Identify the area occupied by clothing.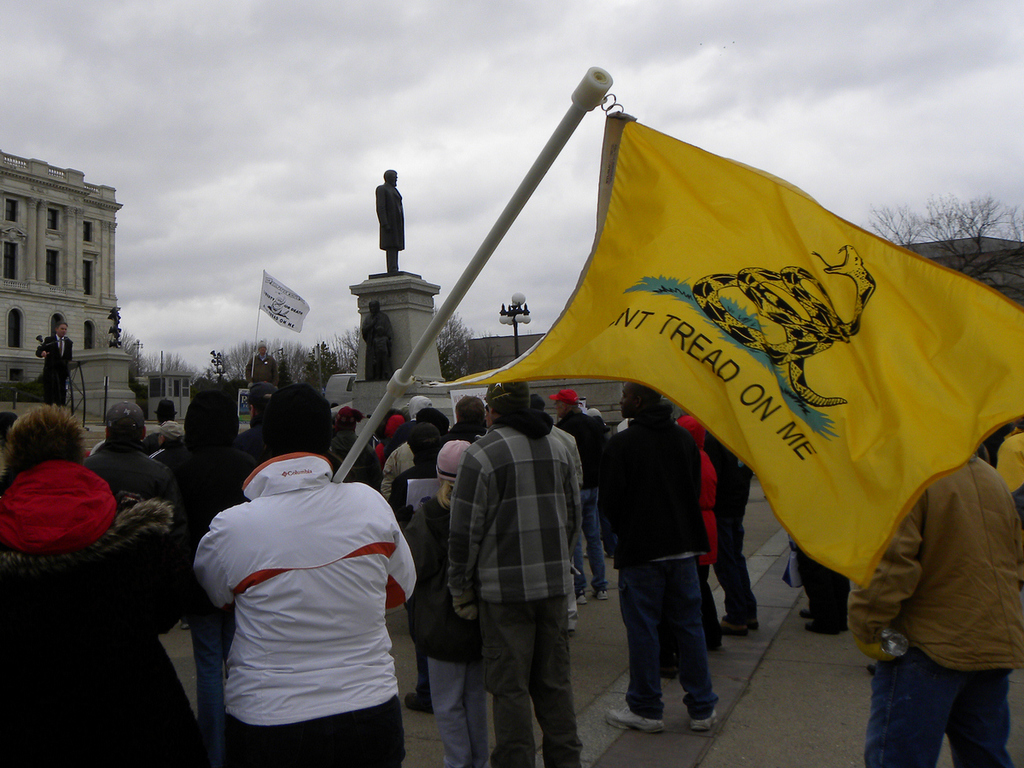
Area: x1=0, y1=458, x2=190, y2=767.
